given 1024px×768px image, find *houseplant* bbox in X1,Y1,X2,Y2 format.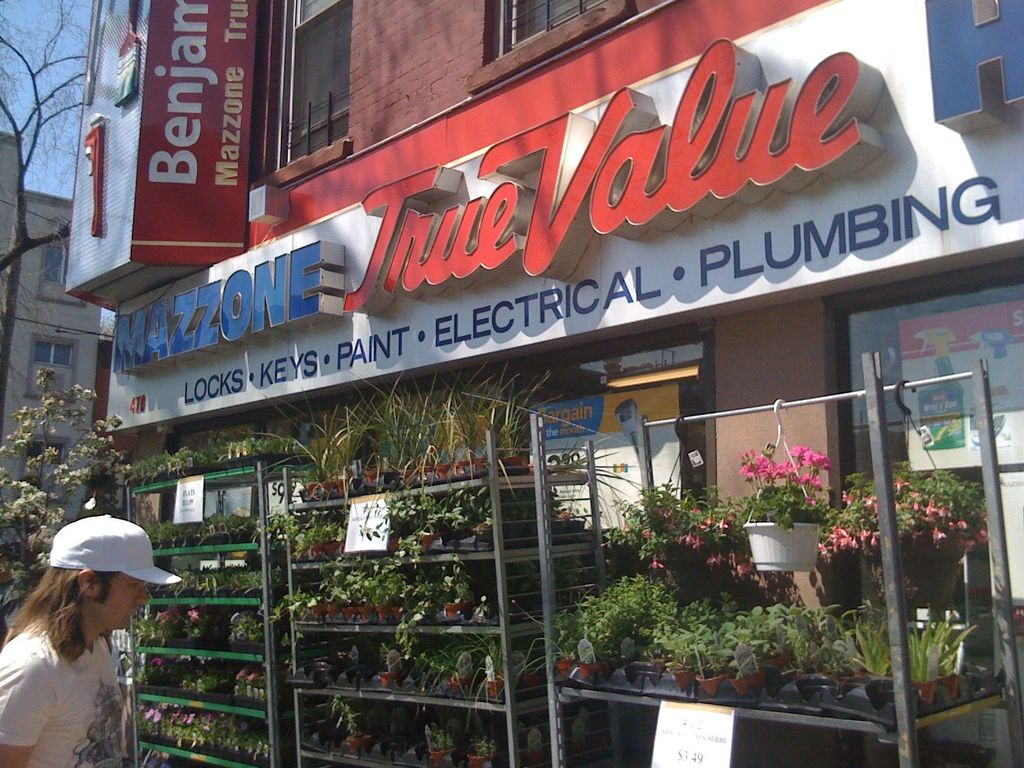
729,453,844,572.
